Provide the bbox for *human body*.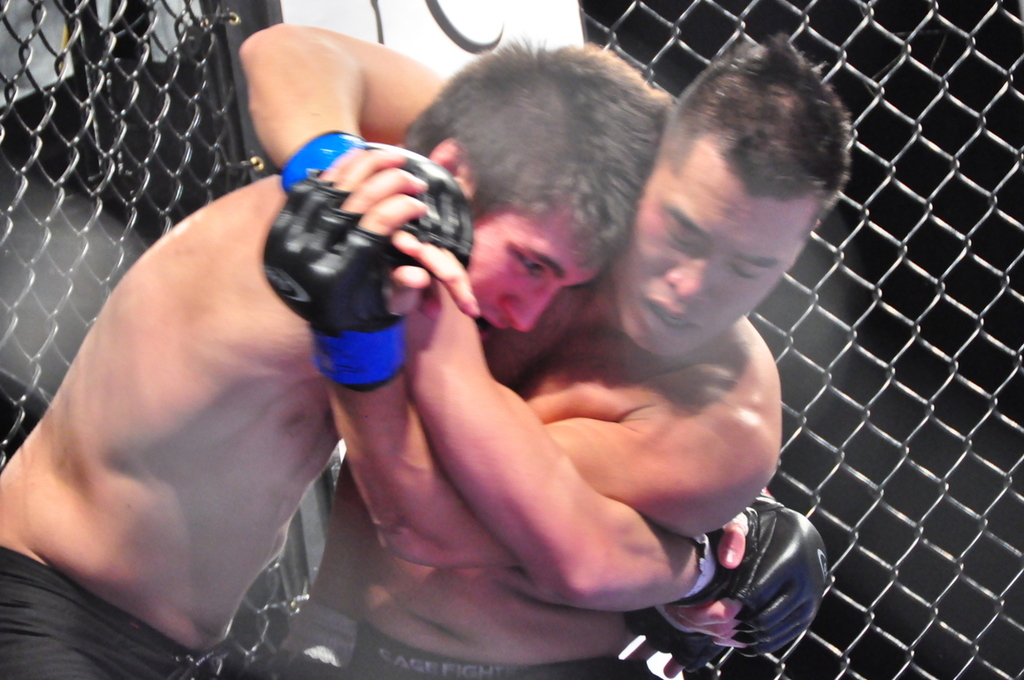
<box>237,26,854,679</box>.
